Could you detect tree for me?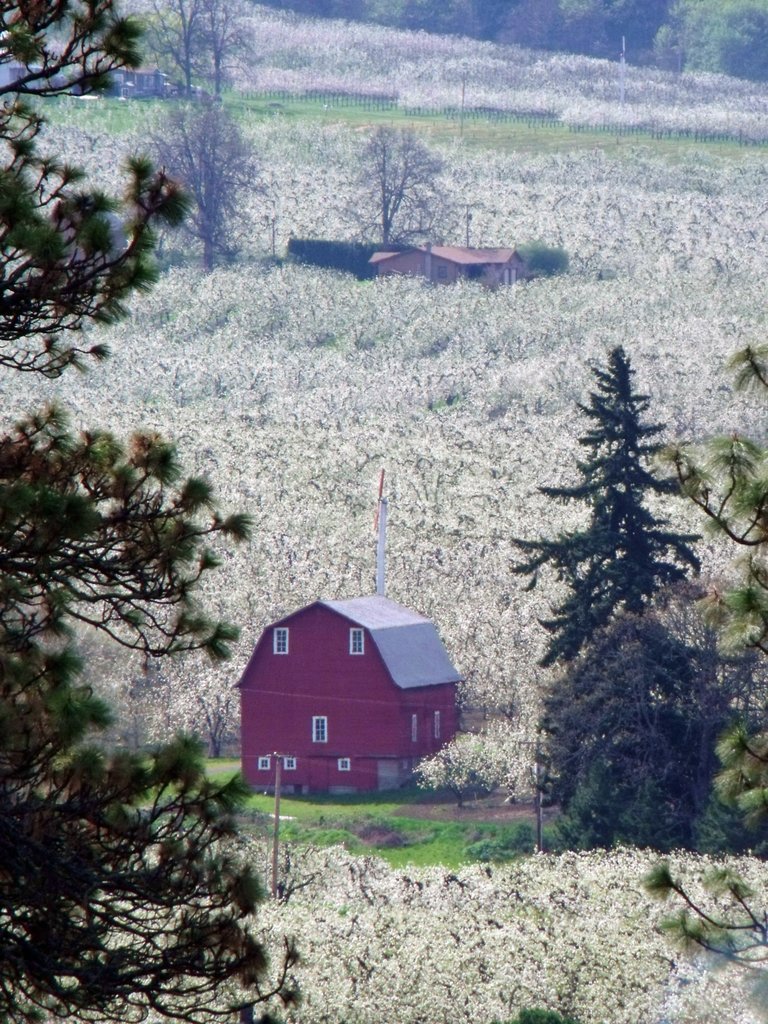
Detection result: Rect(135, 0, 275, 278).
